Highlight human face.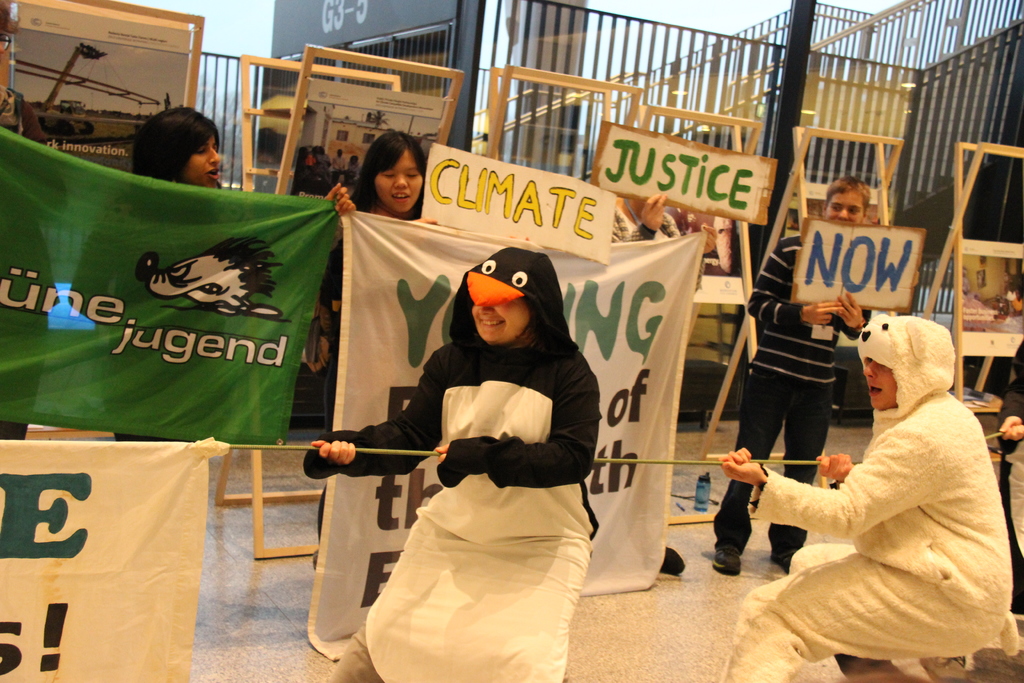
Highlighted region: 376:149:431:214.
